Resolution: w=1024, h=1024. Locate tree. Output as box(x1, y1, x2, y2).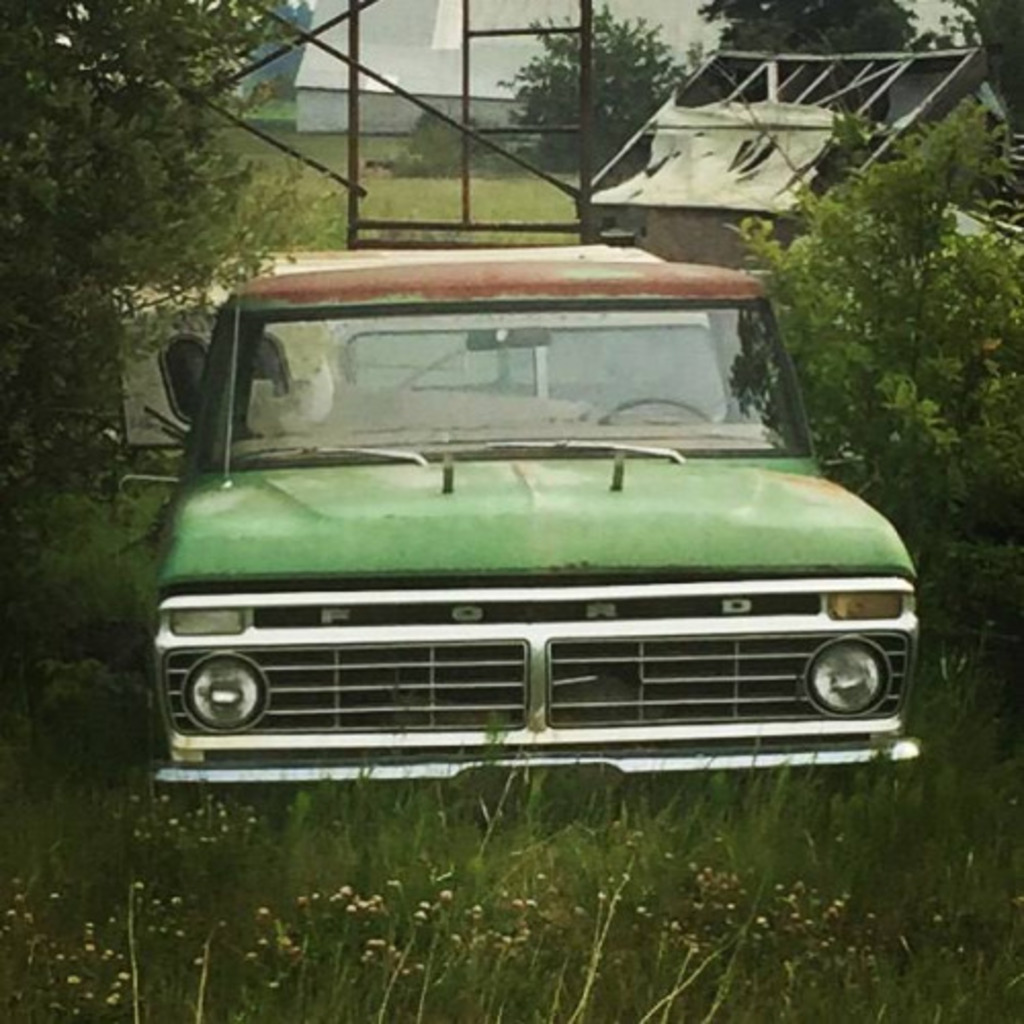
box(508, 0, 674, 170).
